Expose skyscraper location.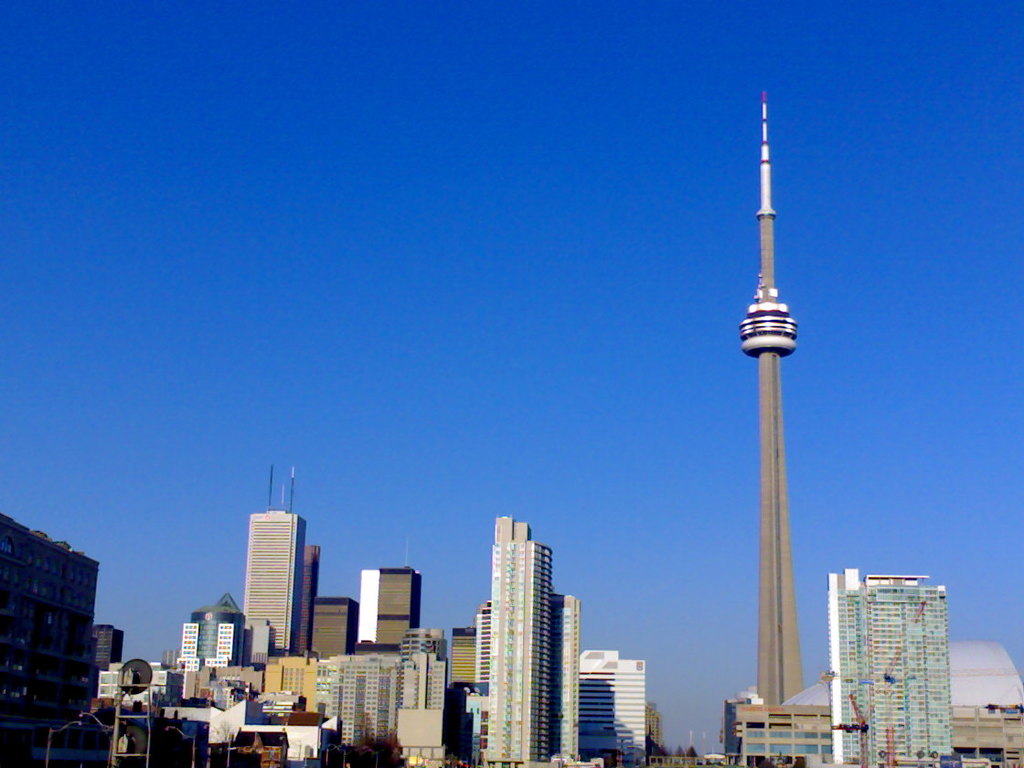
Exposed at (left=732, top=80, right=804, bottom=708).
